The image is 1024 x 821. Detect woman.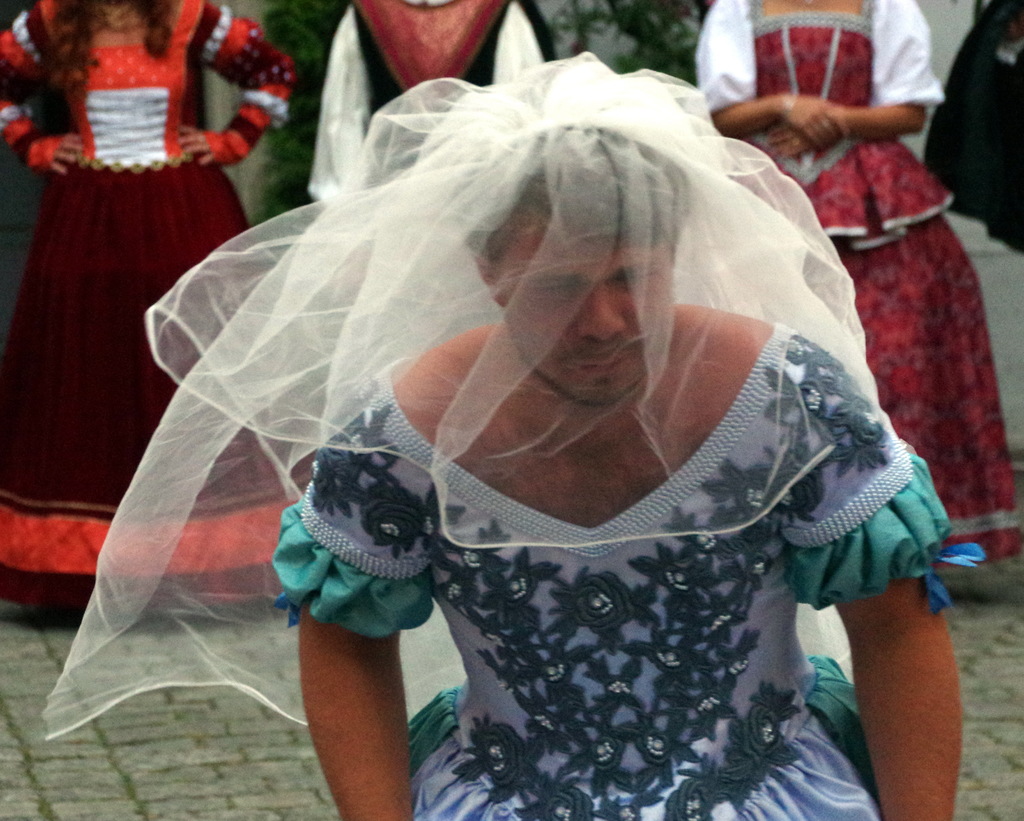
Detection: x1=0, y1=0, x2=326, y2=612.
